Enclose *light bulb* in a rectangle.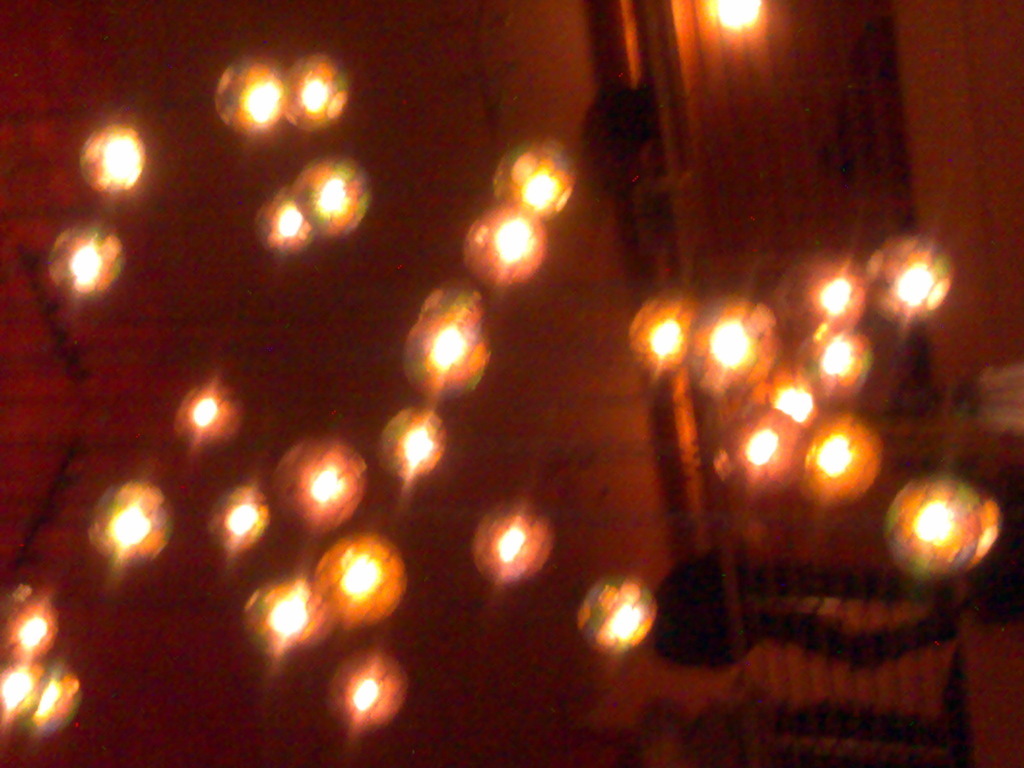
(646, 321, 680, 355).
